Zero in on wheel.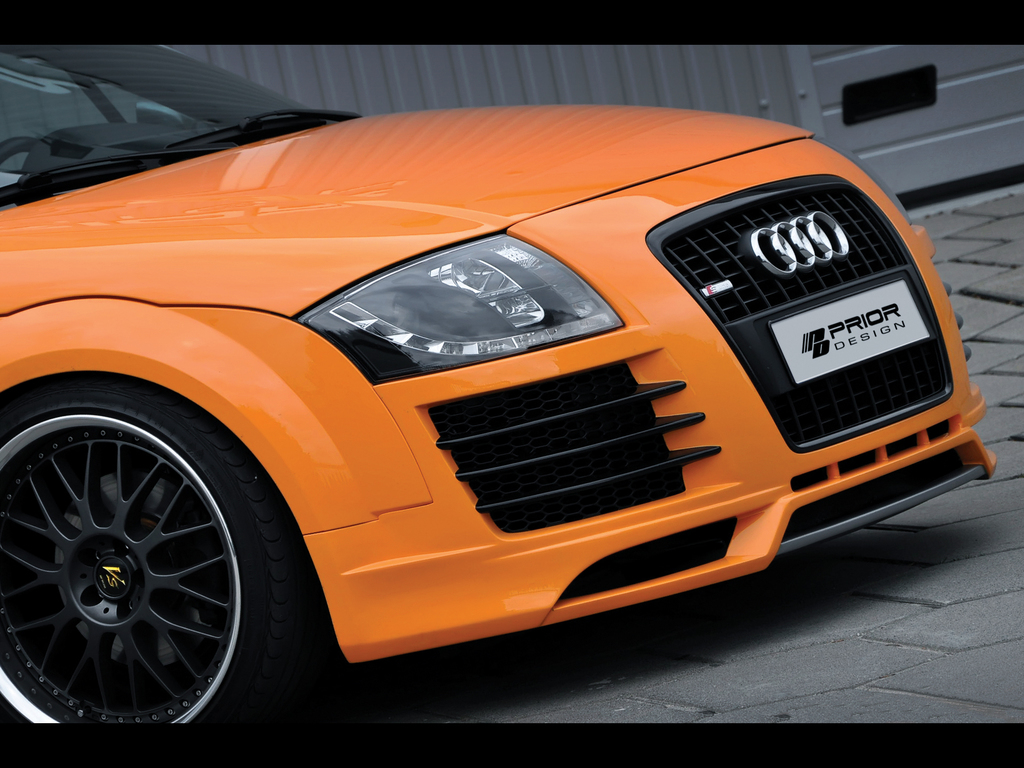
Zeroed in: crop(7, 376, 286, 734).
